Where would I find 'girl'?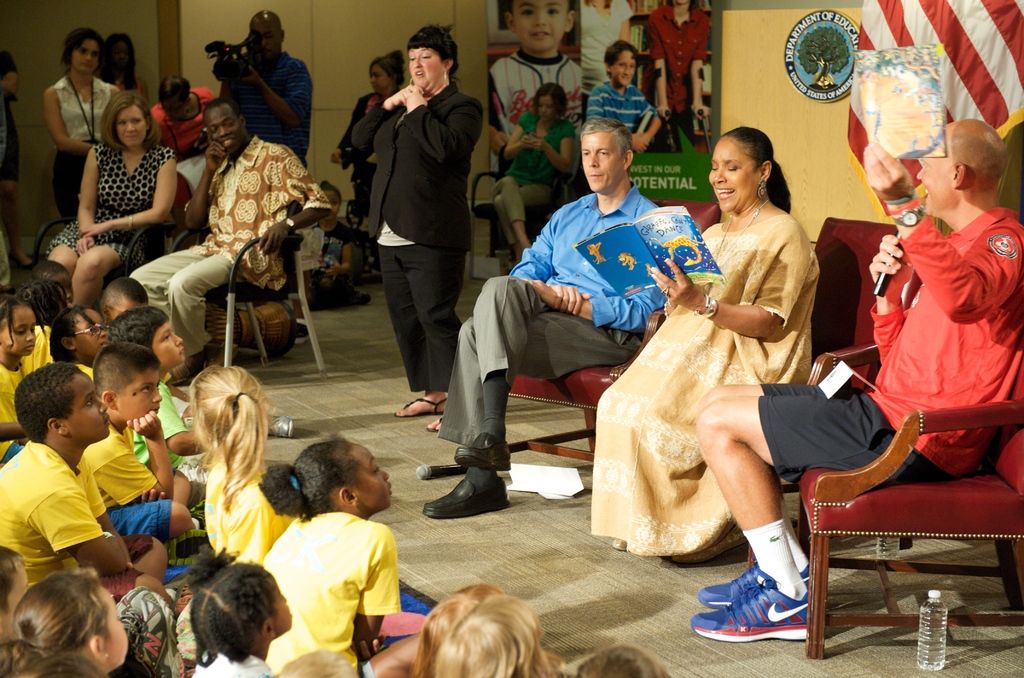
At {"x1": 0, "y1": 561, "x2": 128, "y2": 677}.
